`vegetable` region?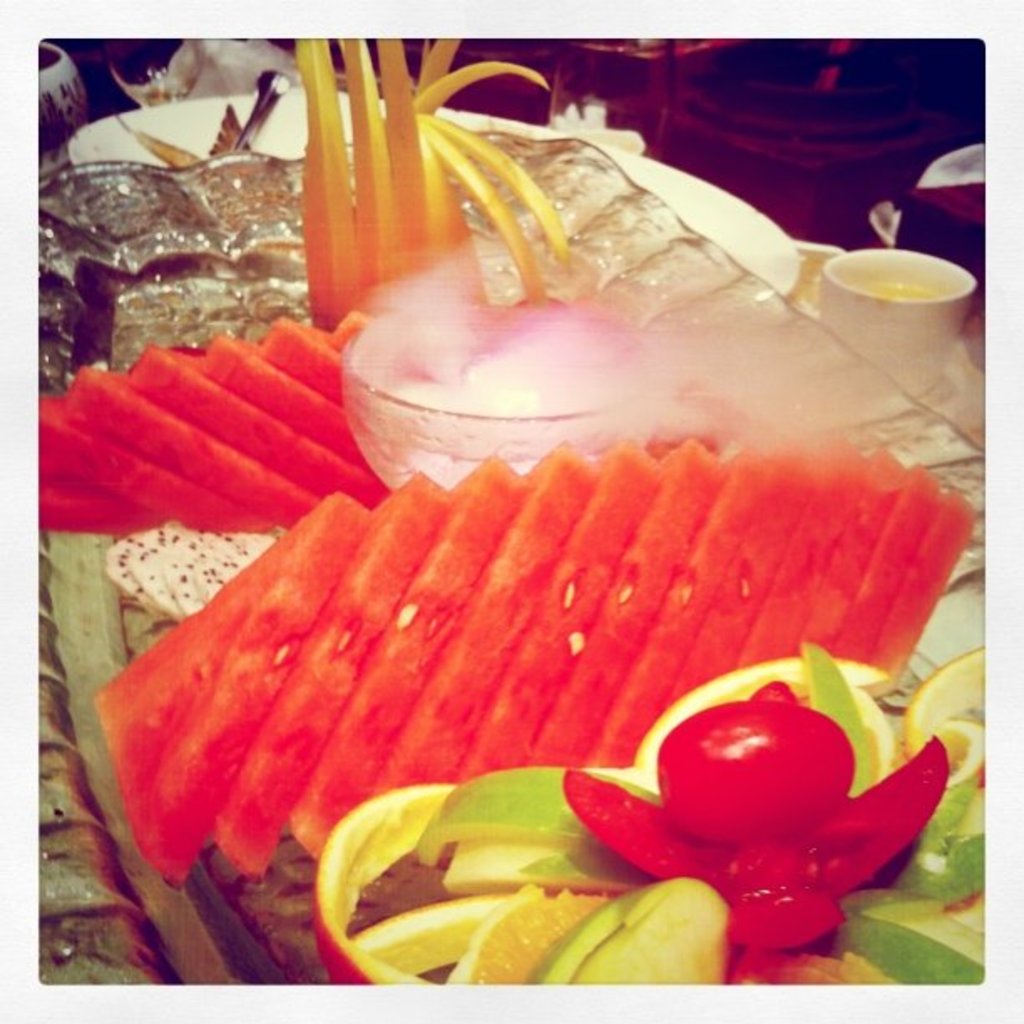
region(587, 619, 947, 952)
